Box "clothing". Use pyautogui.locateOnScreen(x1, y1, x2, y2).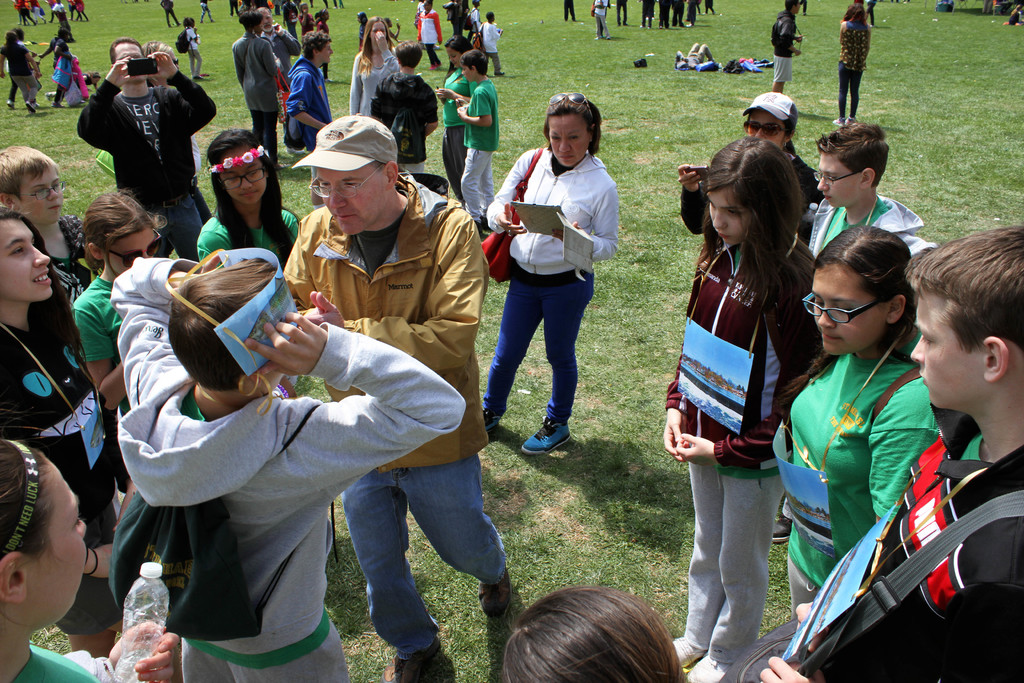
pyautogui.locateOnScreen(268, 22, 297, 144).
